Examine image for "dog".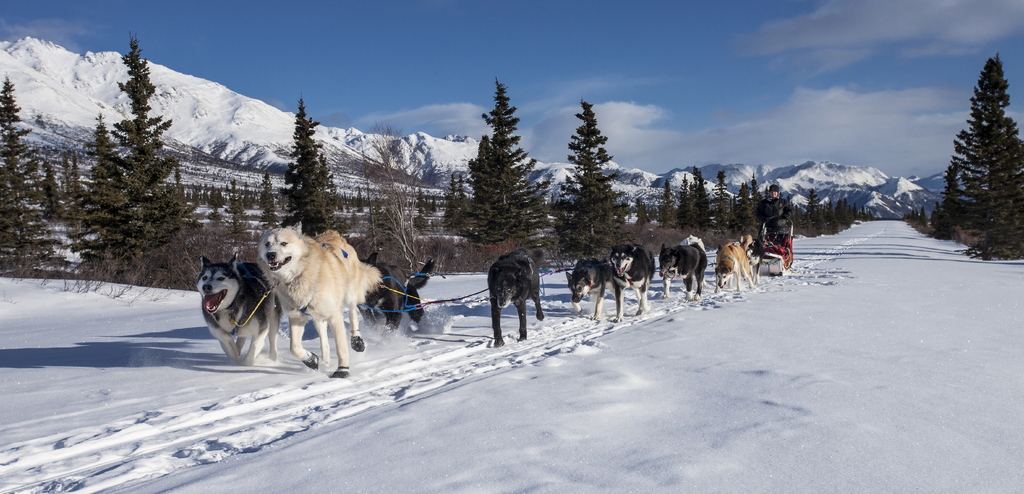
Examination result: bbox(259, 219, 381, 374).
